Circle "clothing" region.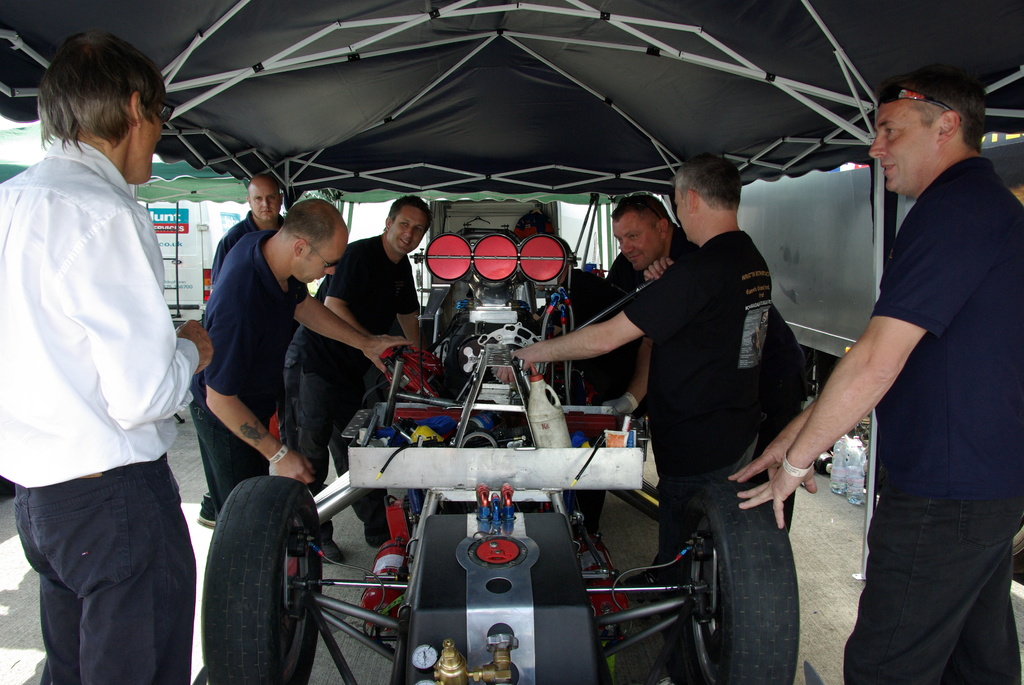
Region: 191 230 312 509.
